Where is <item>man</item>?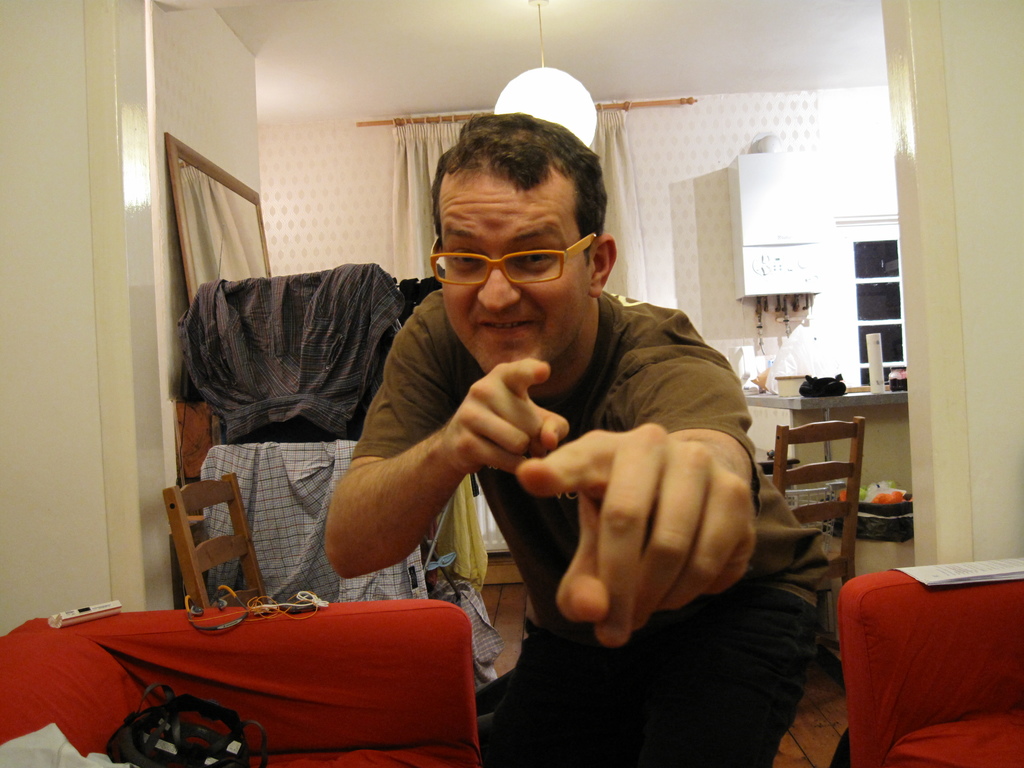
265:155:818:737.
